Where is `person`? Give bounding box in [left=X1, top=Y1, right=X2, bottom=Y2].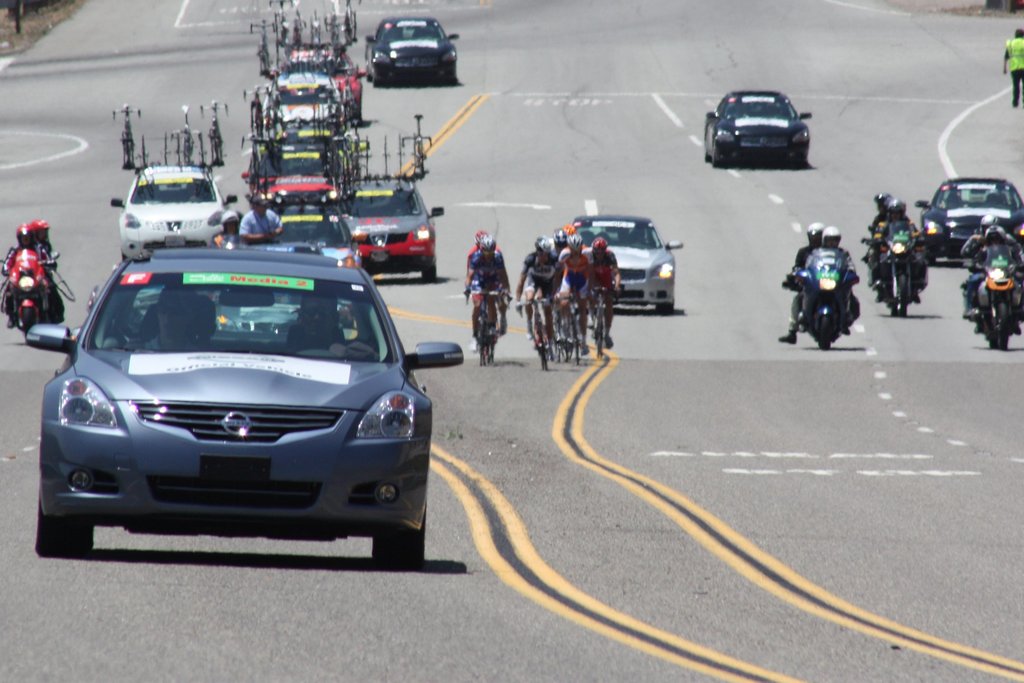
[left=283, top=288, right=341, bottom=354].
